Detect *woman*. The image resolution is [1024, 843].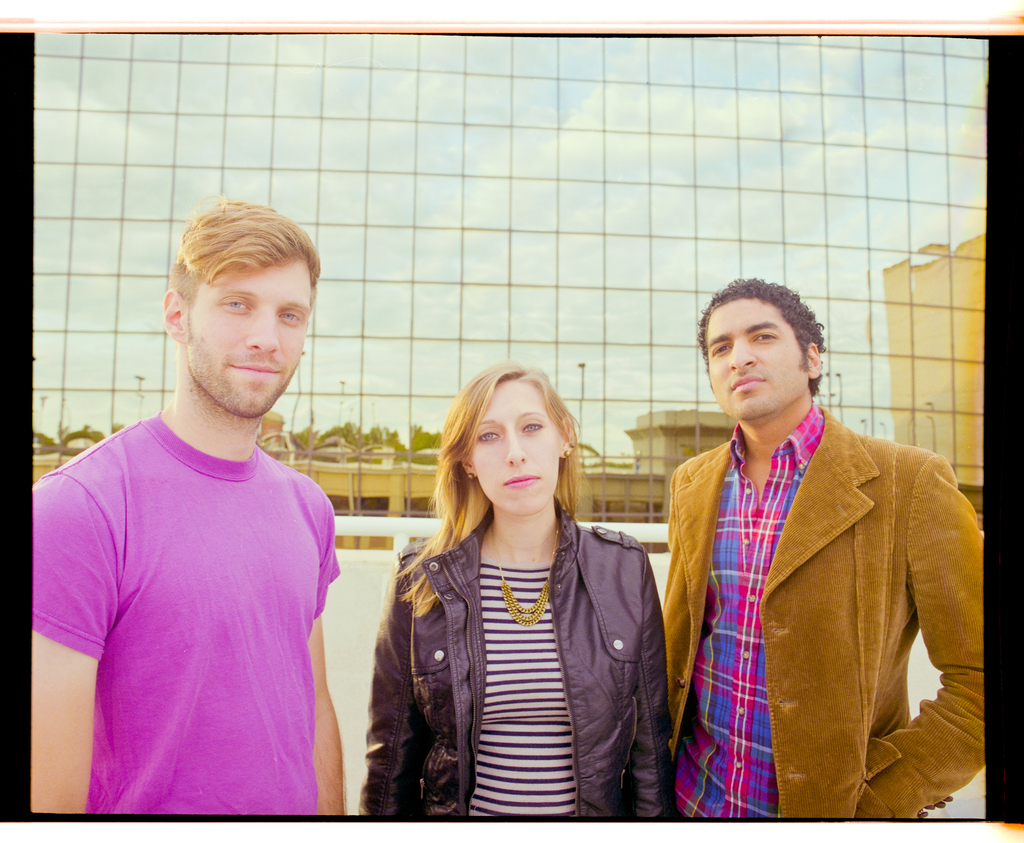
[357,359,666,824].
